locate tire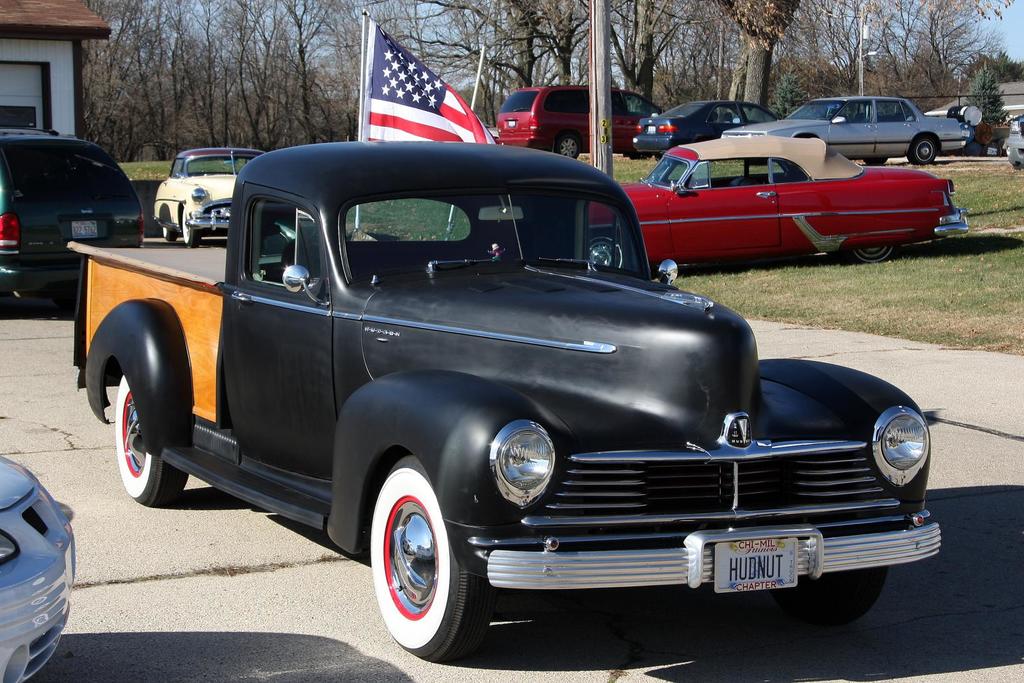
rect(558, 133, 586, 163)
